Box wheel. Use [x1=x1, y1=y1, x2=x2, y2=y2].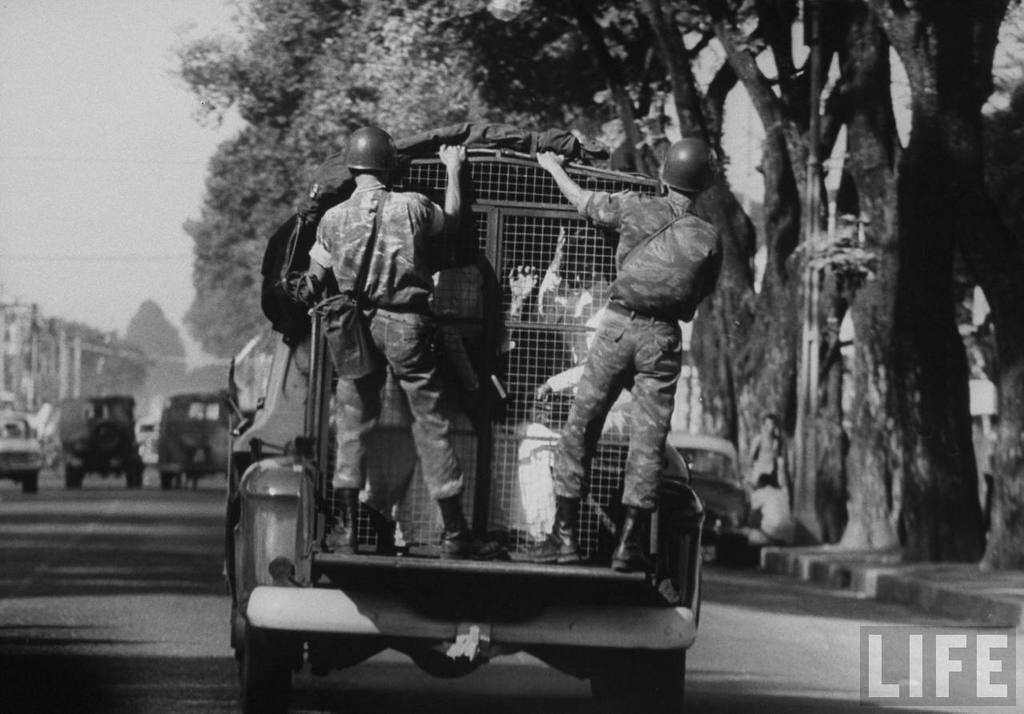
[x1=231, y1=513, x2=302, y2=713].
